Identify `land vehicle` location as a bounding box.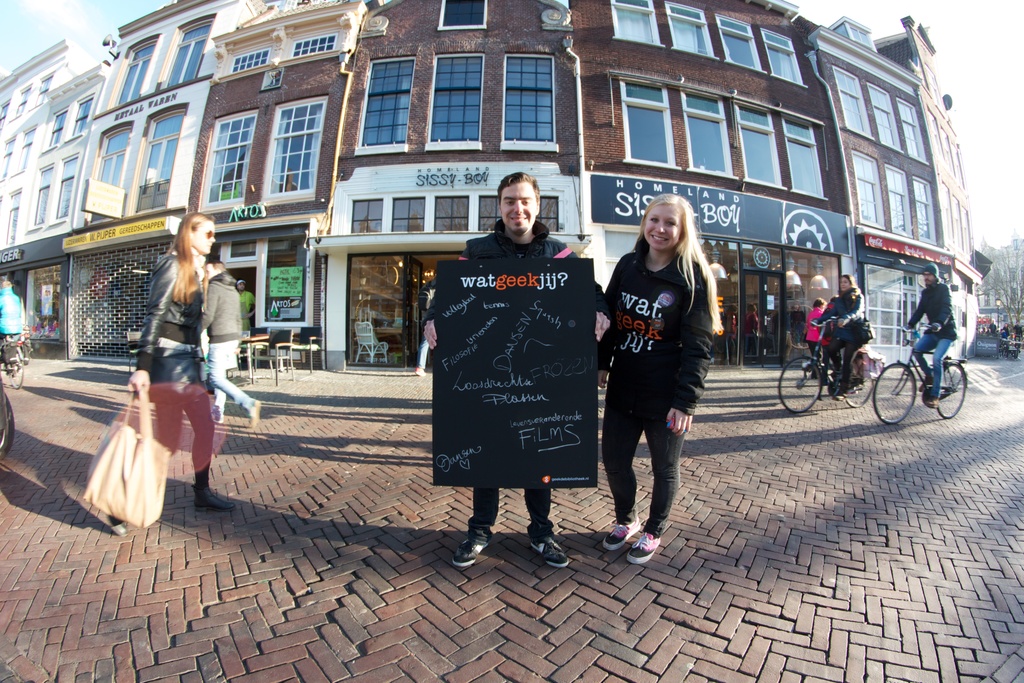
889 327 978 418.
